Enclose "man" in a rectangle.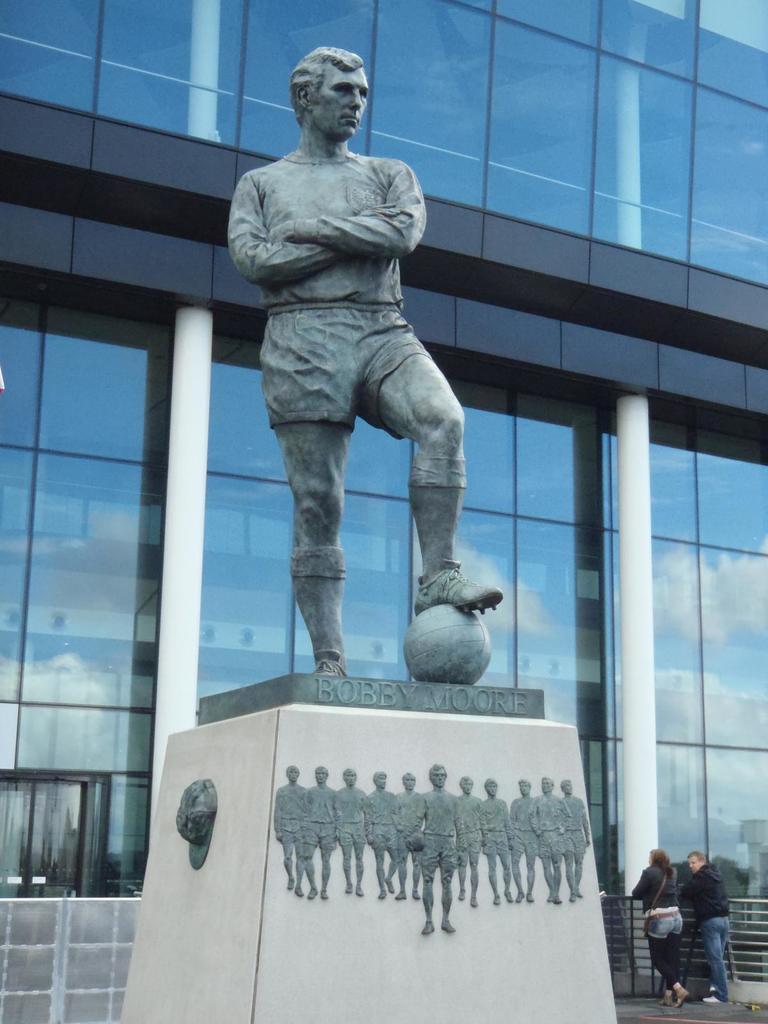
(x1=367, y1=769, x2=399, y2=899).
